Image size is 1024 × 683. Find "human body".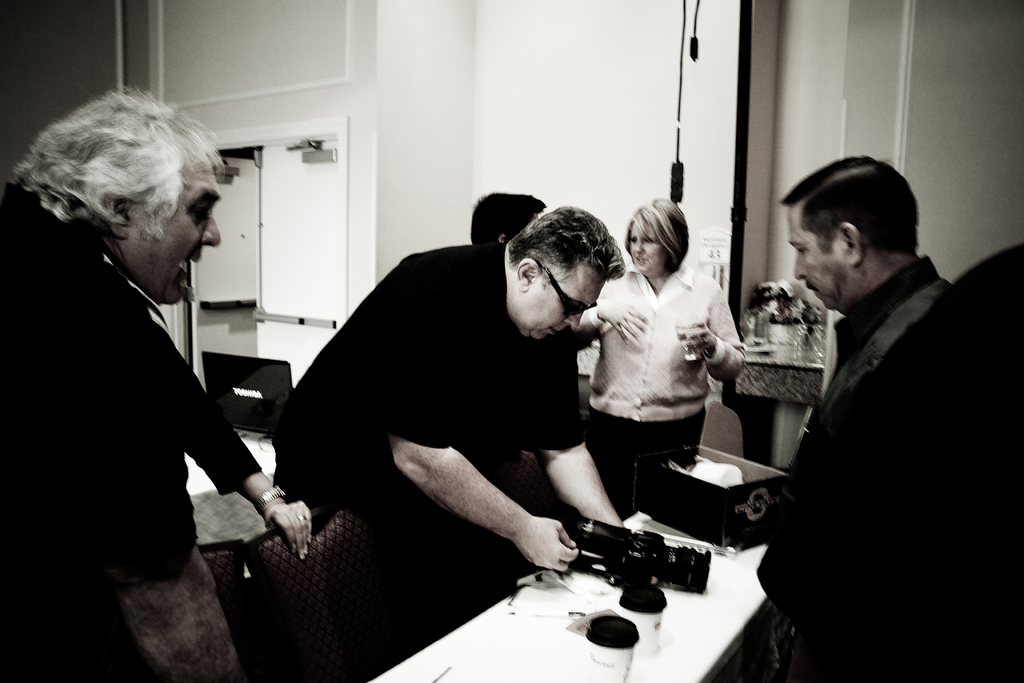
Rect(26, 95, 271, 655).
